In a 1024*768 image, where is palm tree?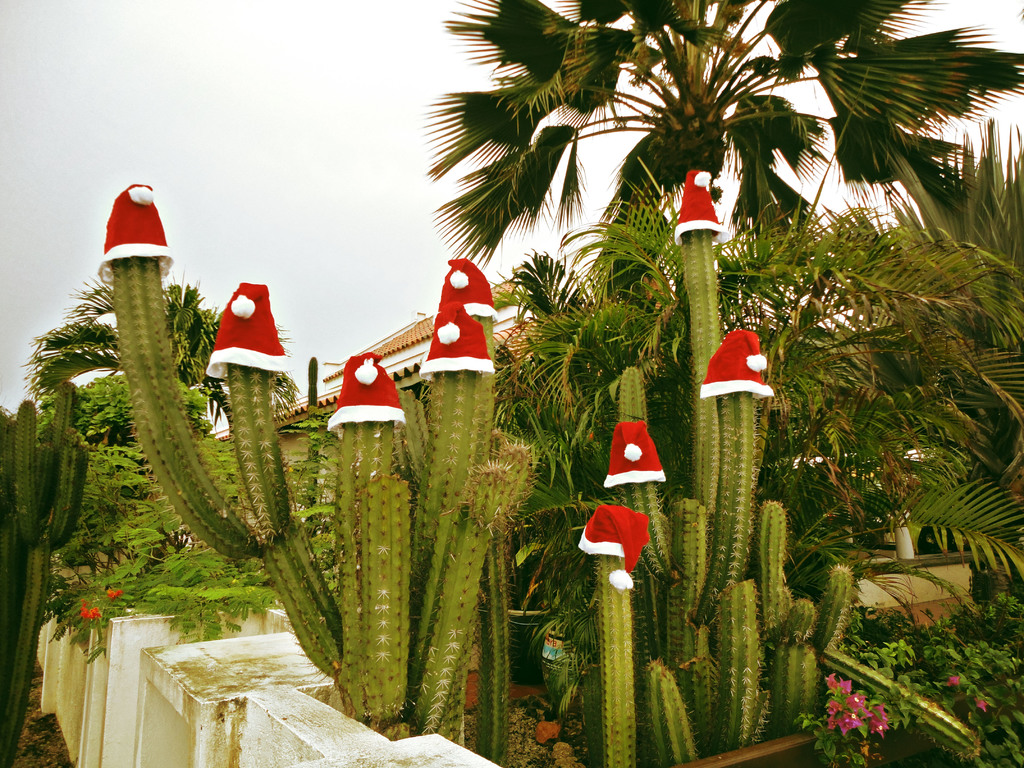
<box>426,0,1023,316</box>.
